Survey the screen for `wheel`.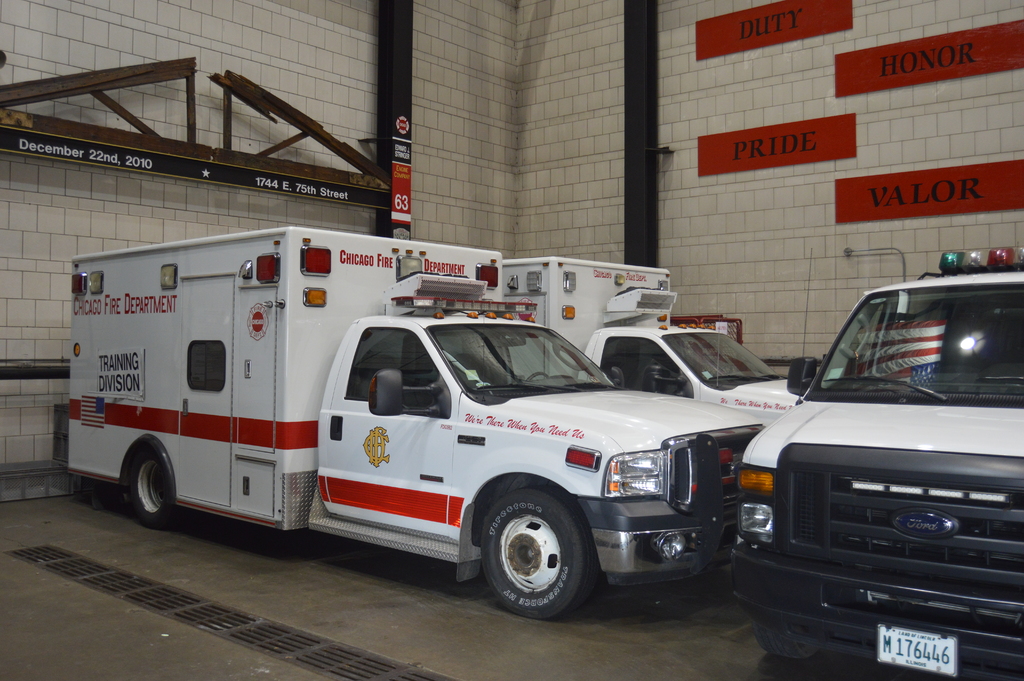
Survey found: (528,373,550,384).
